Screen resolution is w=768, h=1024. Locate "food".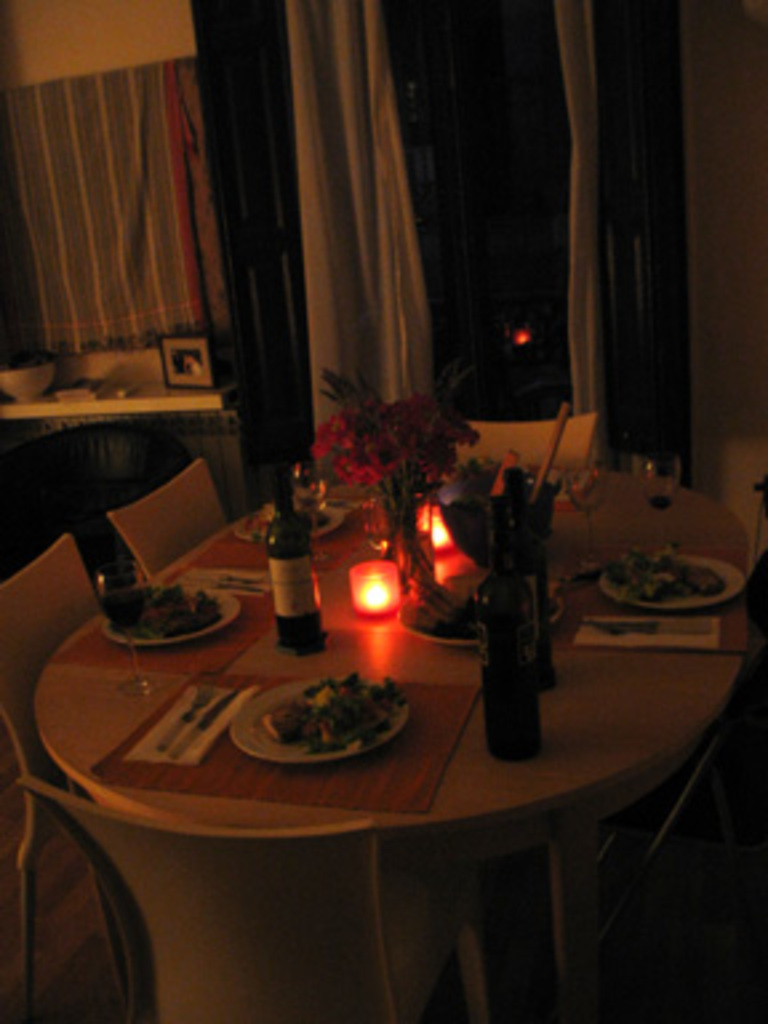
region(235, 677, 400, 755).
